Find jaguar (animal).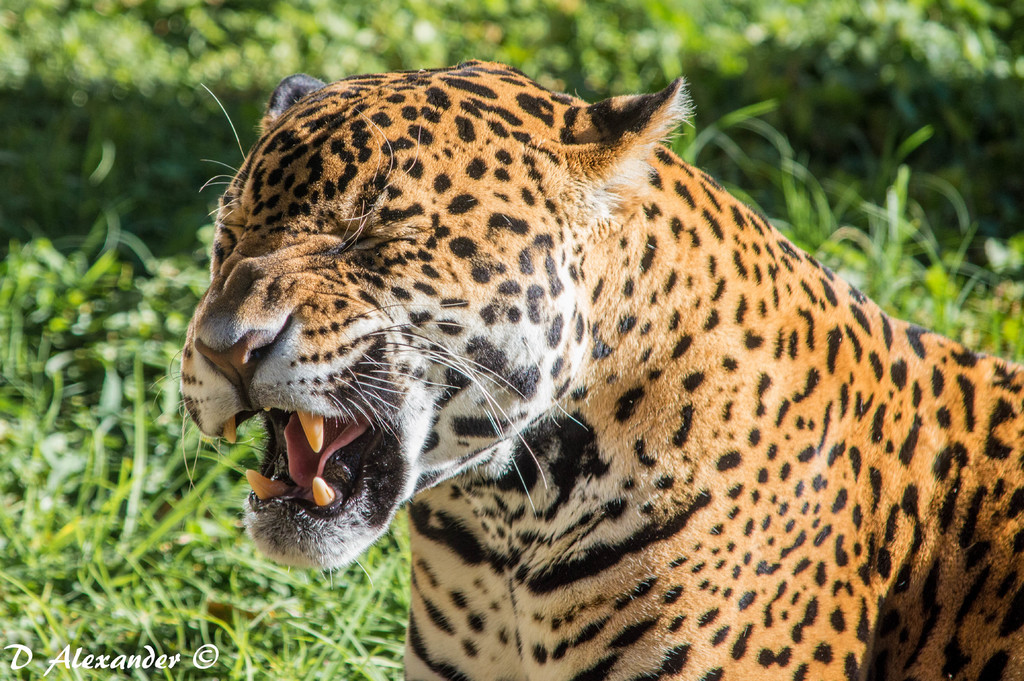
<box>148,55,1023,680</box>.
